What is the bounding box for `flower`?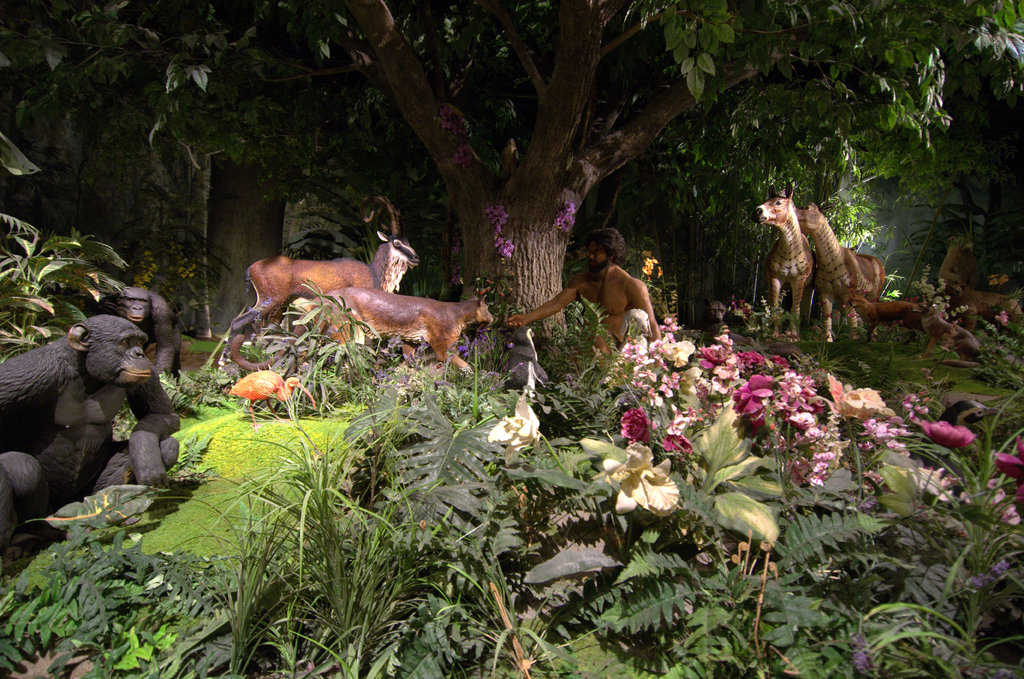
Rect(997, 431, 1023, 507).
